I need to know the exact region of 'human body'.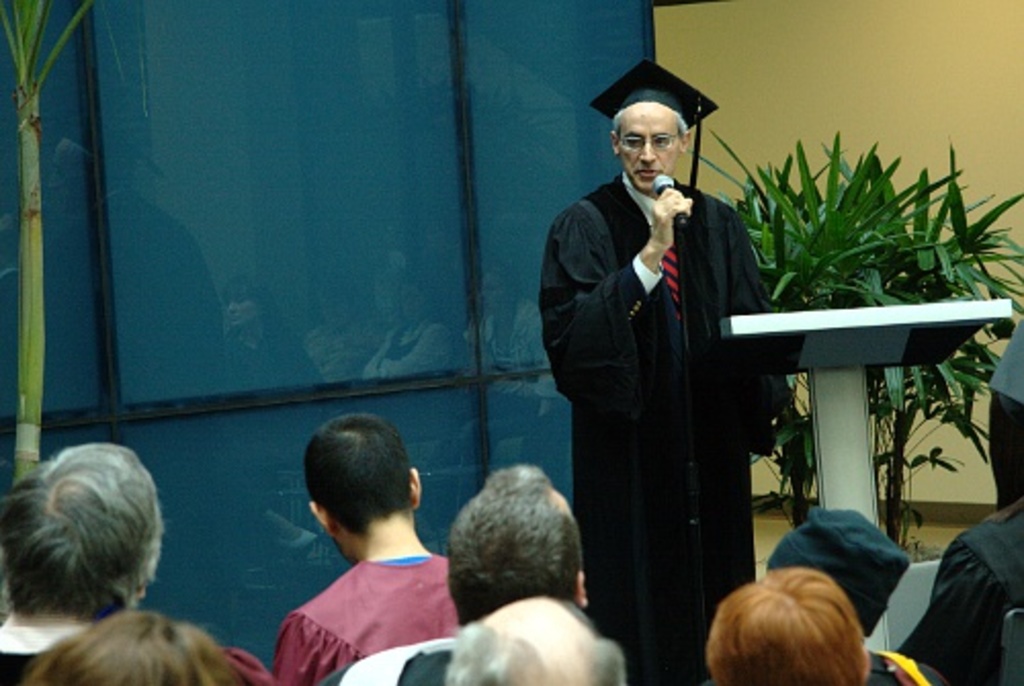
Region: pyautogui.locateOnScreen(217, 264, 317, 371).
